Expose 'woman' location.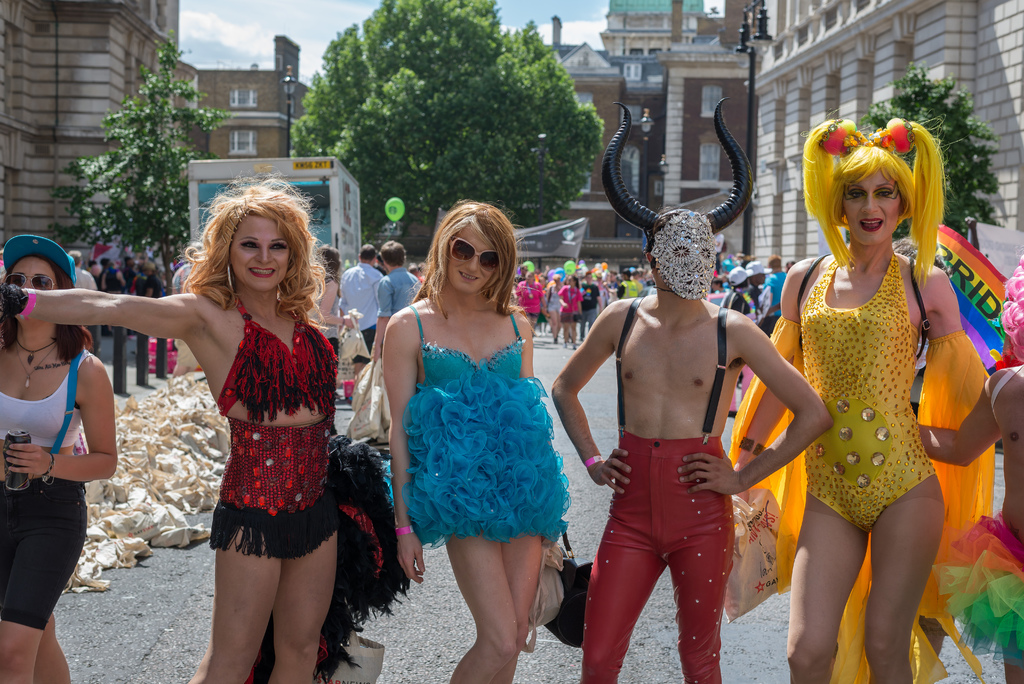
Exposed at <bbox>148, 257, 162, 299</bbox>.
